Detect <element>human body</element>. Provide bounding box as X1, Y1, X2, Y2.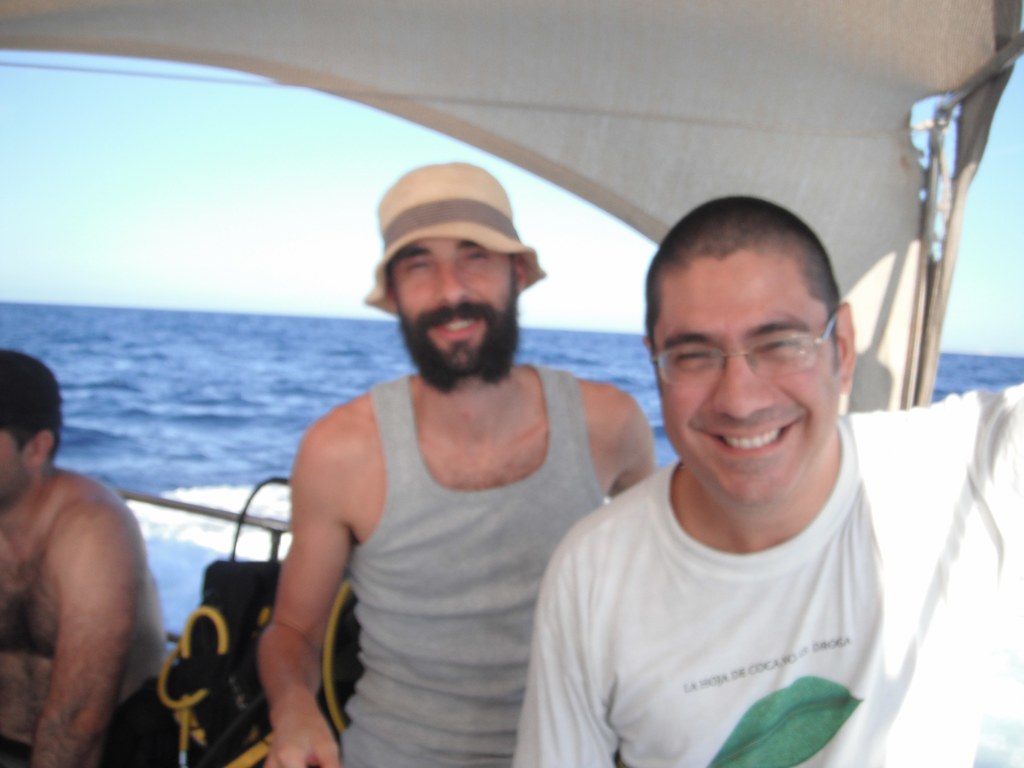
257, 162, 655, 767.
